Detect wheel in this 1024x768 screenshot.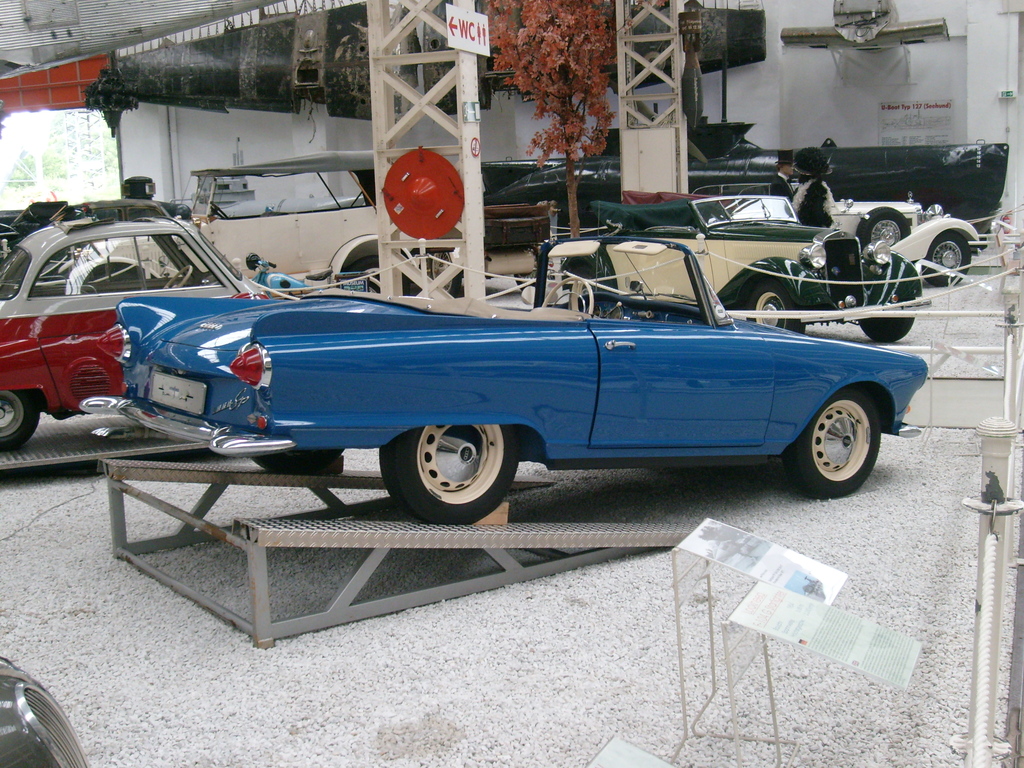
Detection: rect(854, 201, 916, 255).
